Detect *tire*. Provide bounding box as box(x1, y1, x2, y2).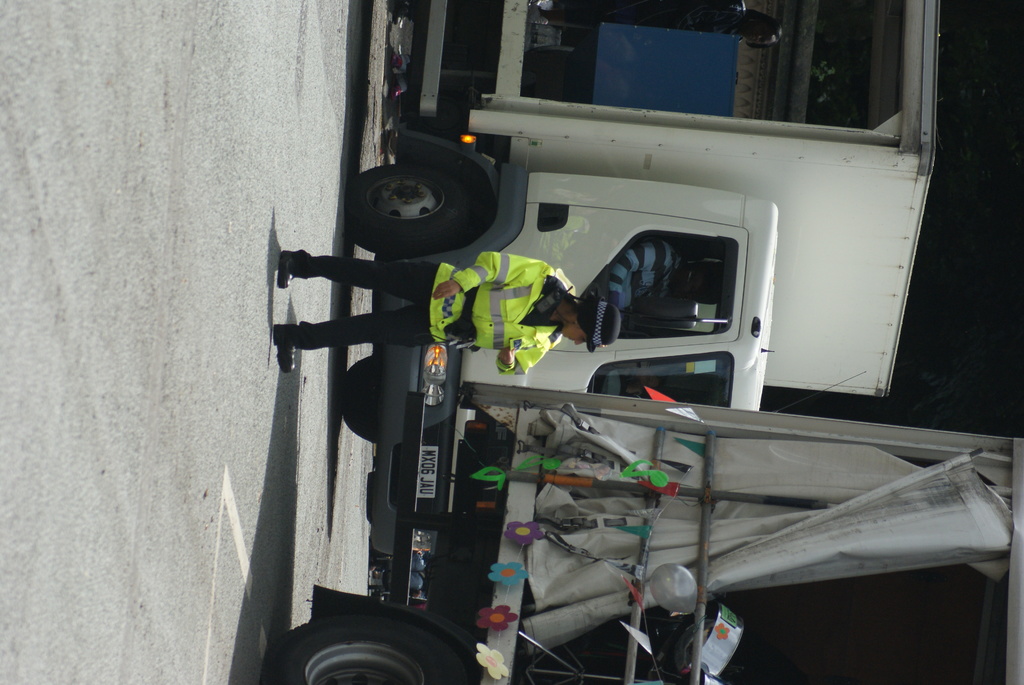
box(342, 355, 385, 443).
